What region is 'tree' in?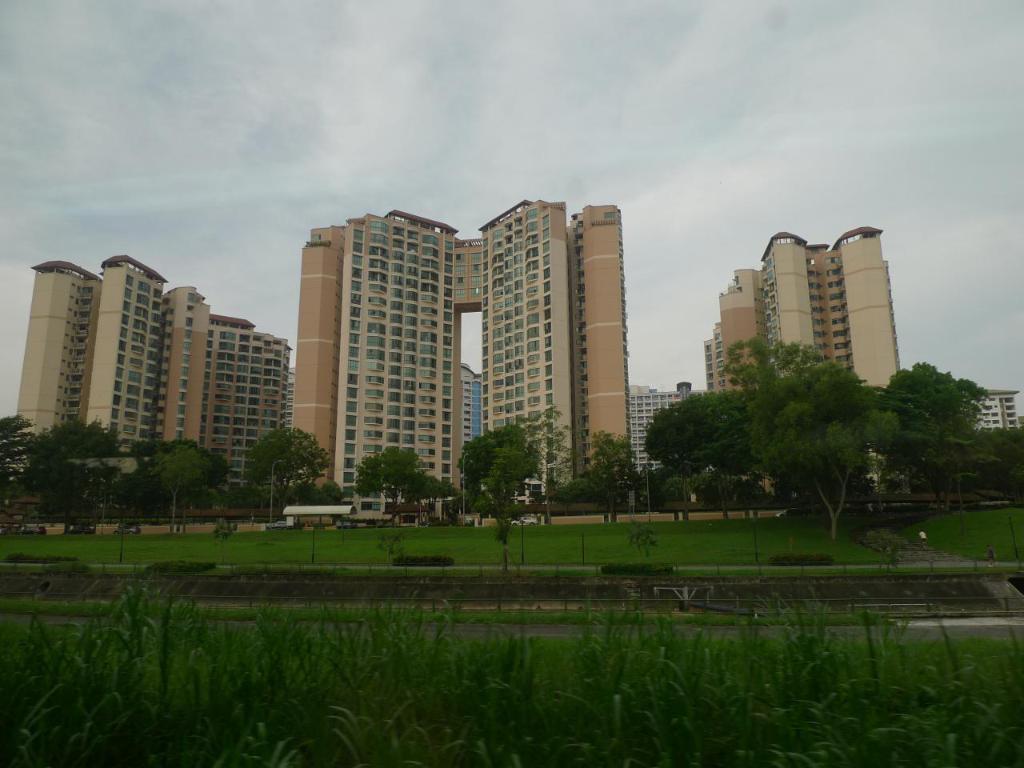
(left=354, top=442, right=454, bottom=526).
